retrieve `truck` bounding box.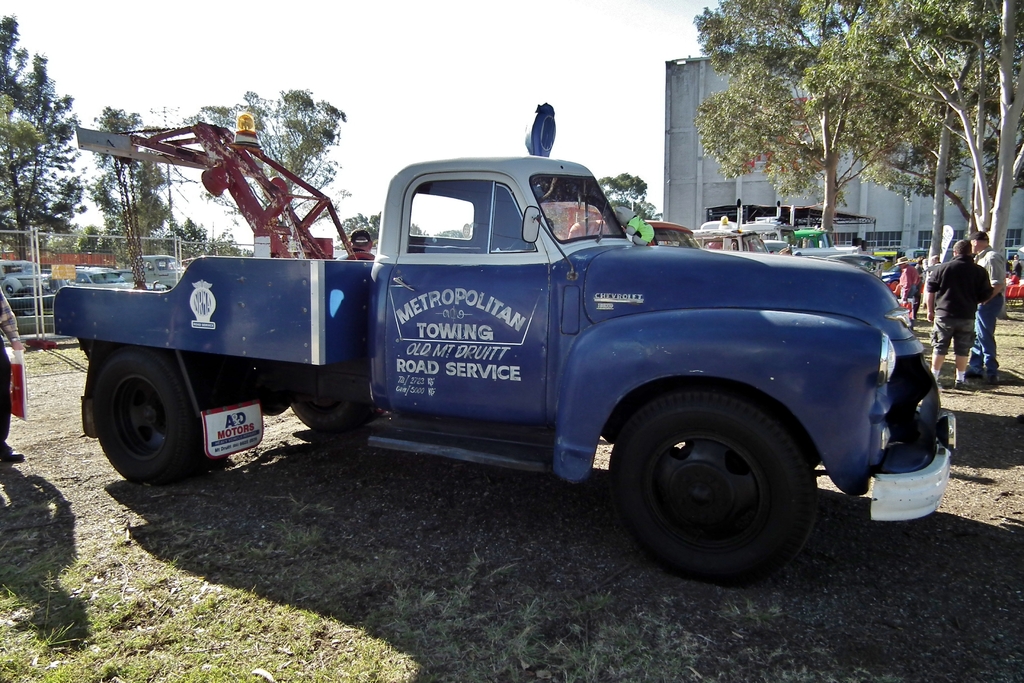
Bounding box: l=138, t=256, r=183, b=289.
